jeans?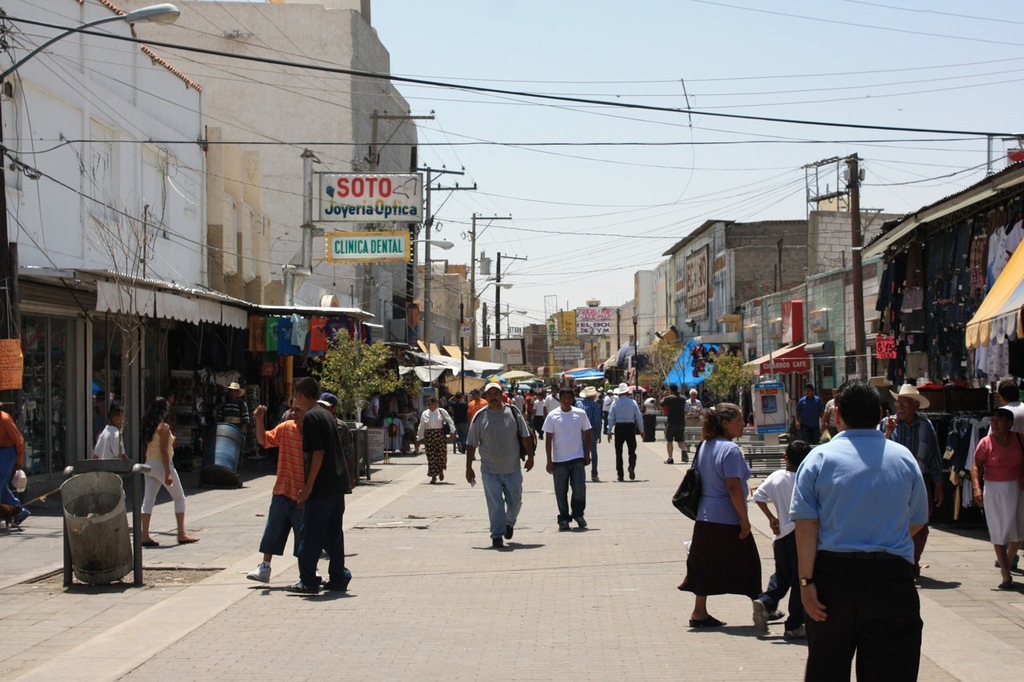
{"left": 756, "top": 533, "right": 809, "bottom": 632}
